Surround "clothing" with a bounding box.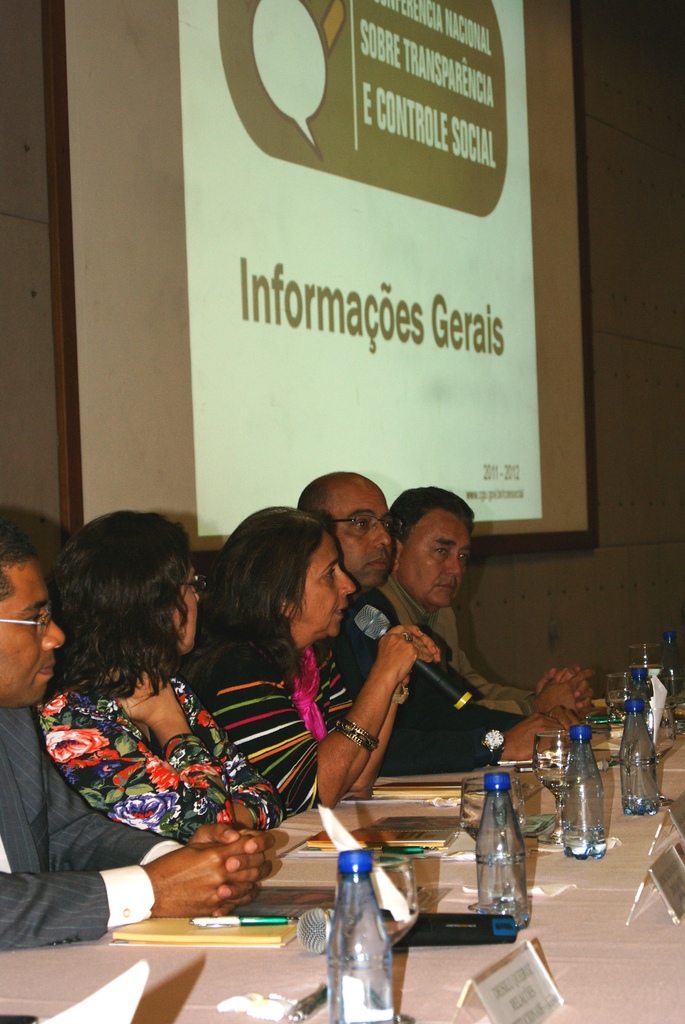
65,698,275,849.
